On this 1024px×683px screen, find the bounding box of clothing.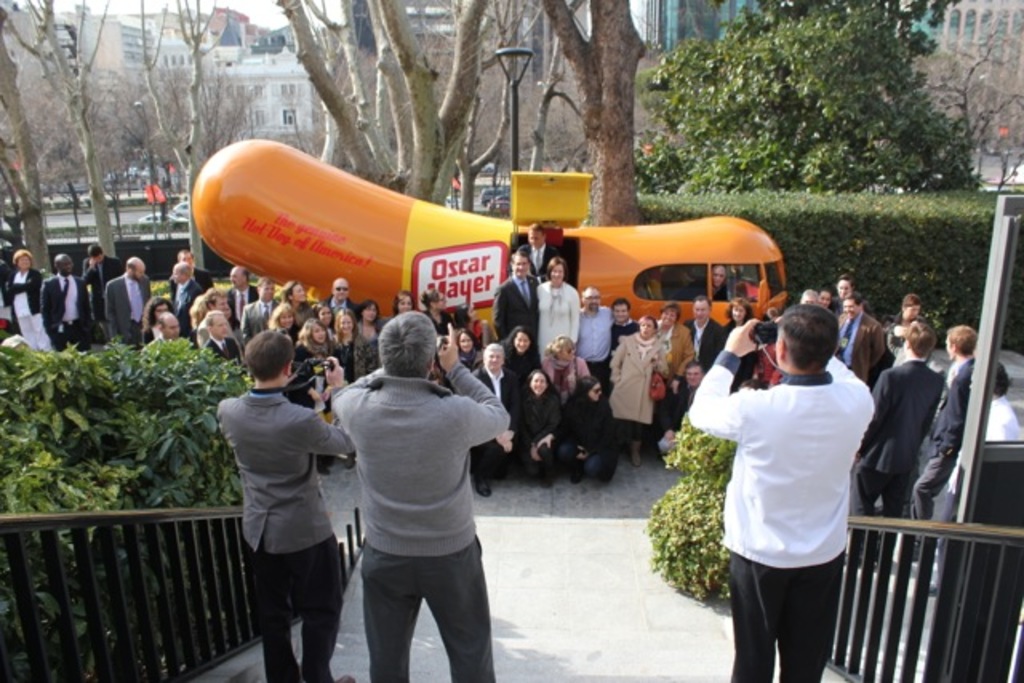
Bounding box: (240,298,264,342).
